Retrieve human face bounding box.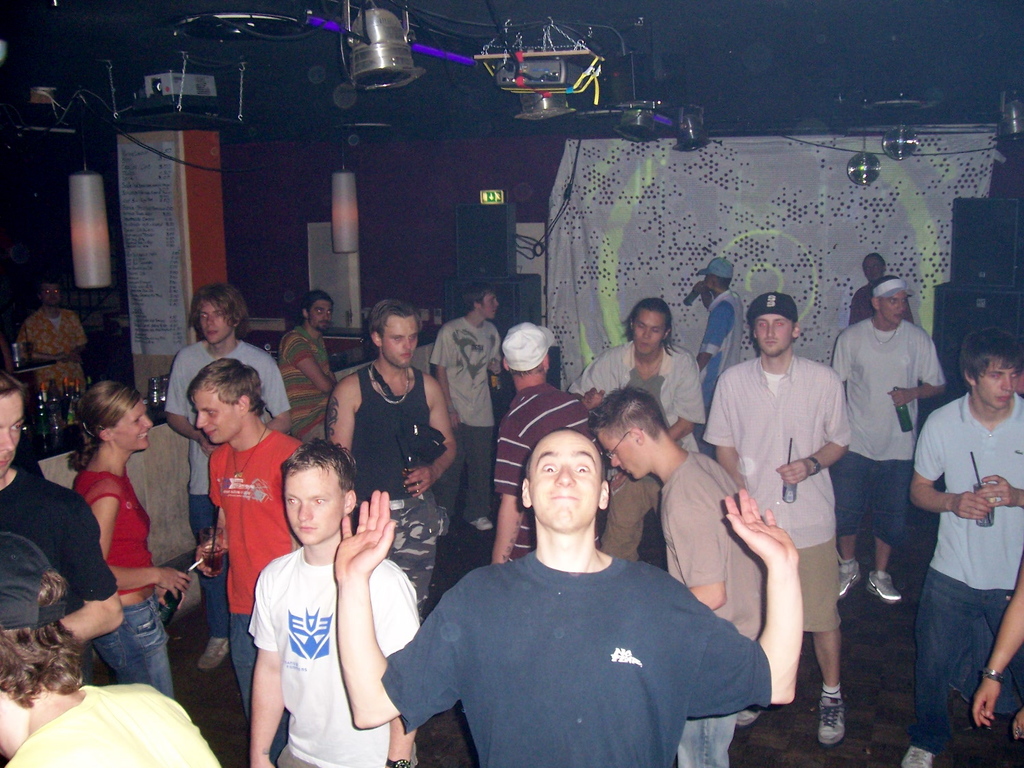
Bounding box: detection(533, 429, 596, 530).
